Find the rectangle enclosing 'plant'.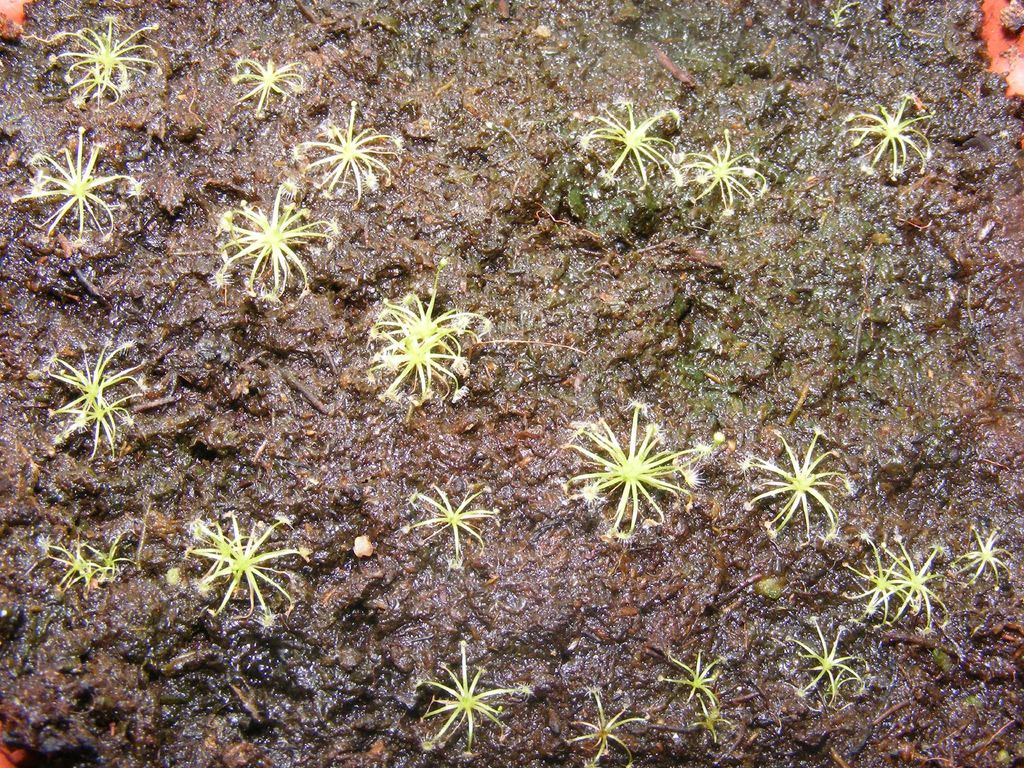
832,0,872,28.
